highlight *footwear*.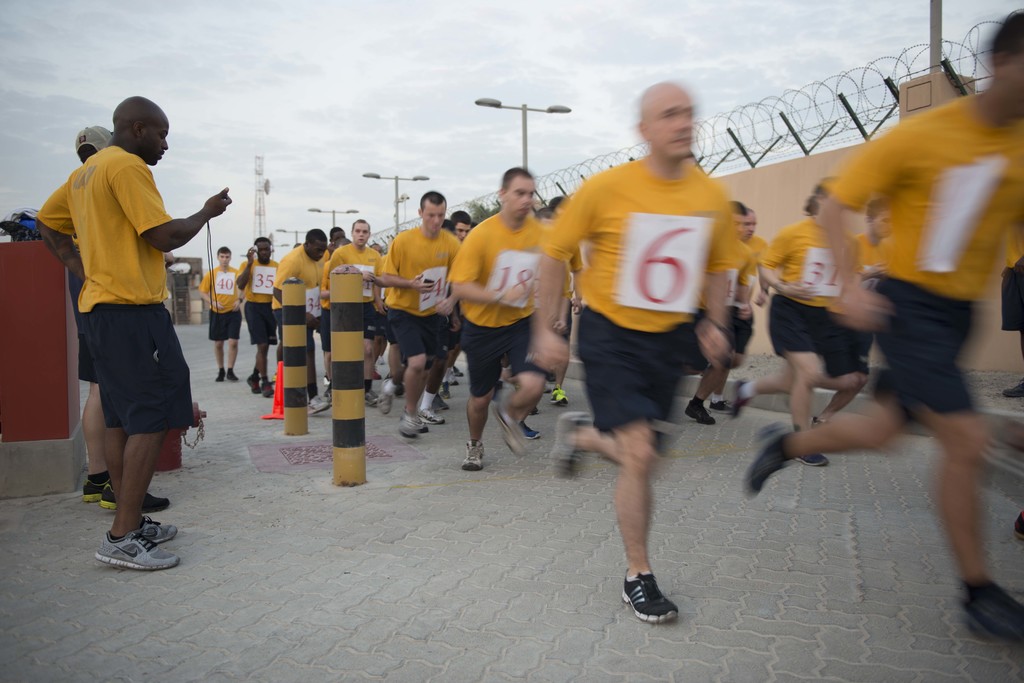
Highlighted region: locate(711, 396, 729, 410).
